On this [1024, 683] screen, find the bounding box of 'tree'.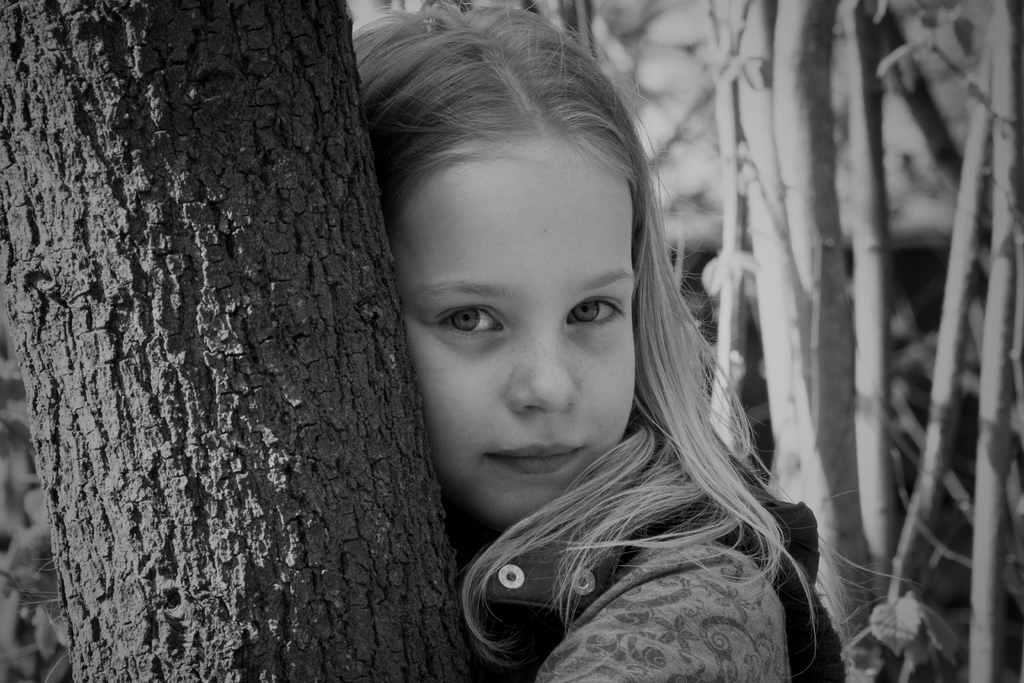
Bounding box: [left=0, top=0, right=502, bottom=682].
